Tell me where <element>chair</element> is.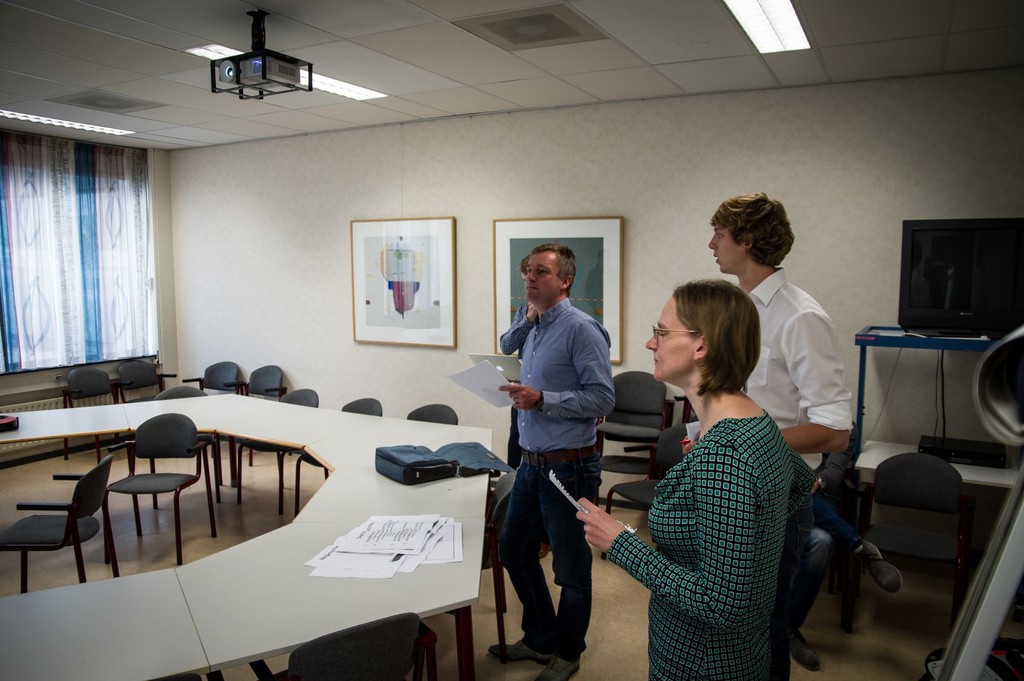
<element>chair</element> is at <bbox>872, 453, 967, 625</bbox>.
